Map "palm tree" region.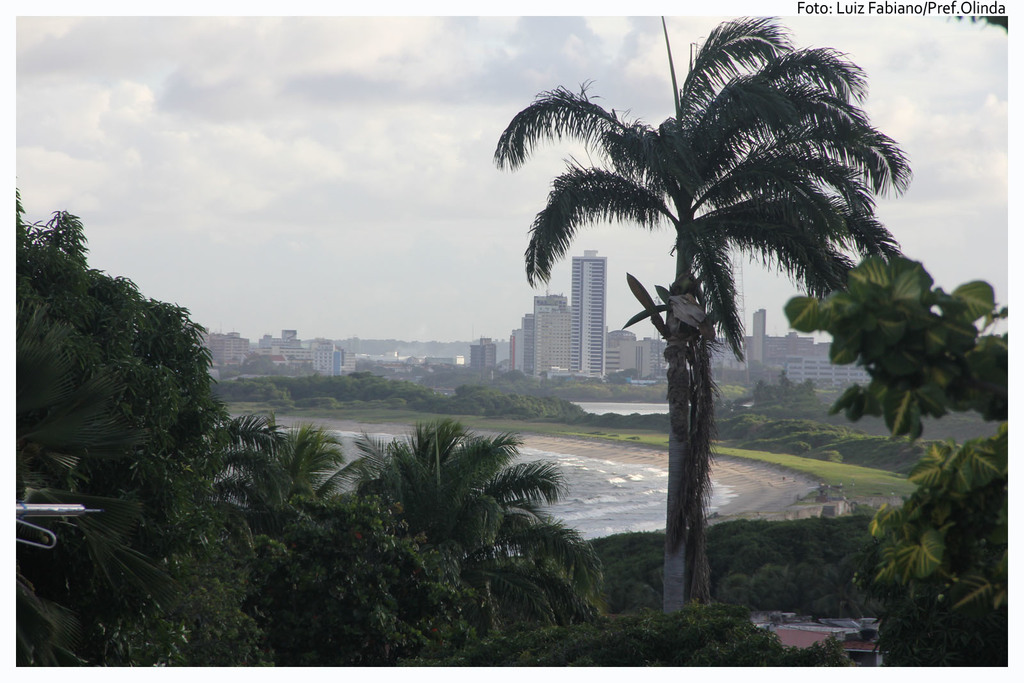
Mapped to BBox(490, 15, 925, 620).
